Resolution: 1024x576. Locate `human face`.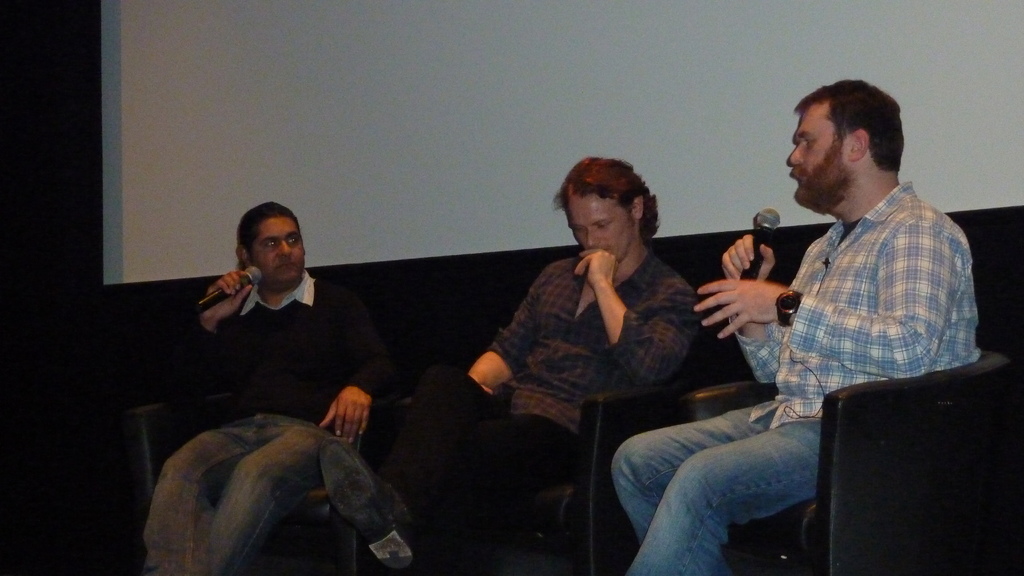
<region>254, 220, 304, 289</region>.
